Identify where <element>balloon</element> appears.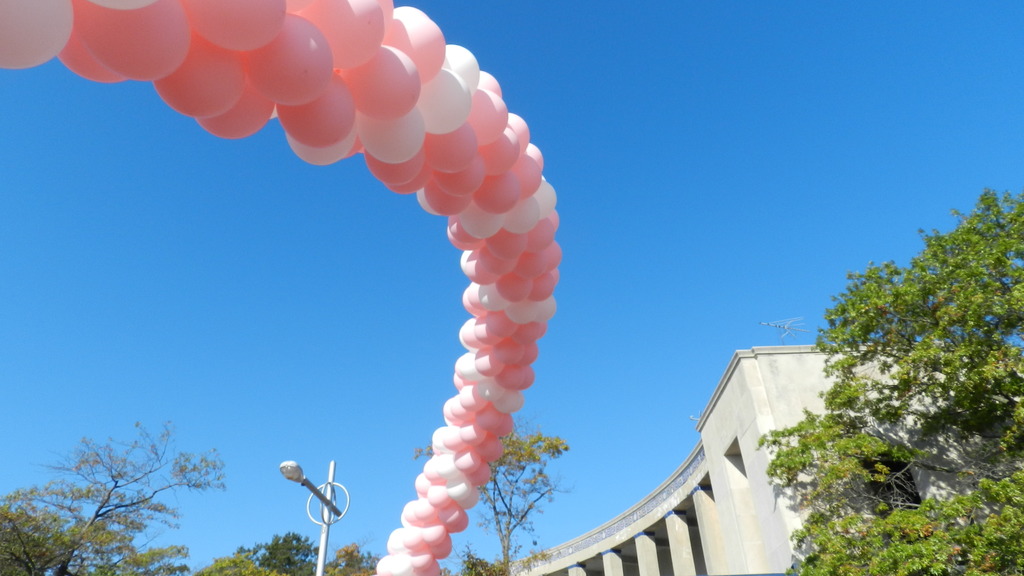
Appears at (left=501, top=195, right=539, bottom=234).
